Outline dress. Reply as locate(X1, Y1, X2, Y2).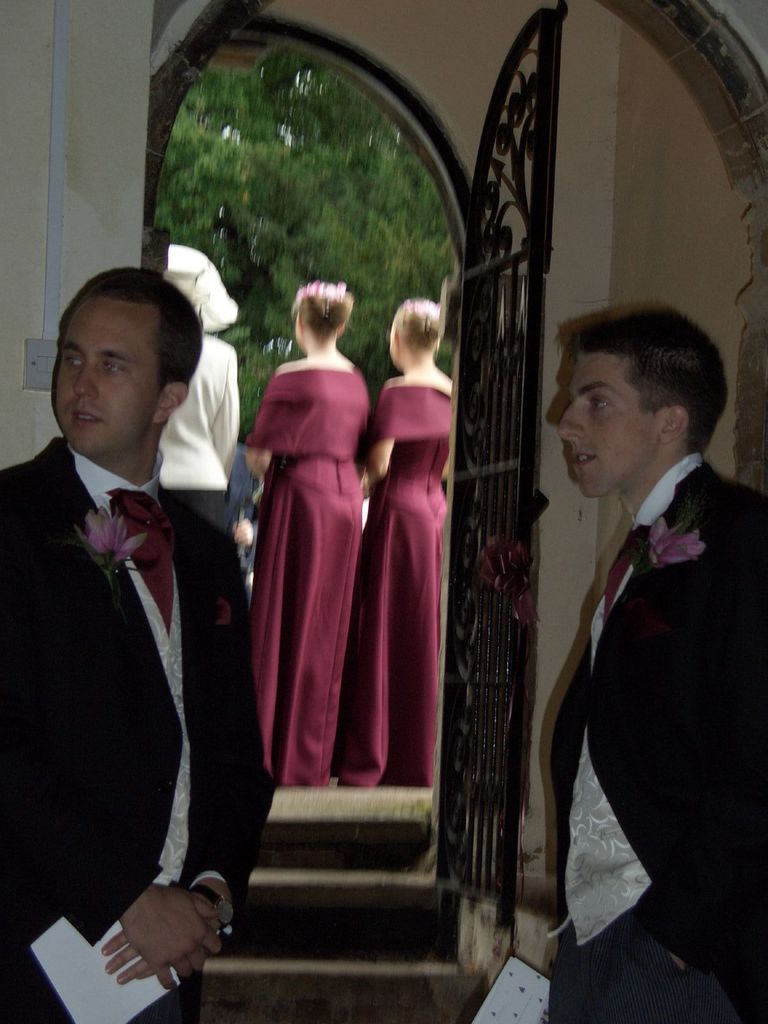
locate(336, 386, 460, 790).
